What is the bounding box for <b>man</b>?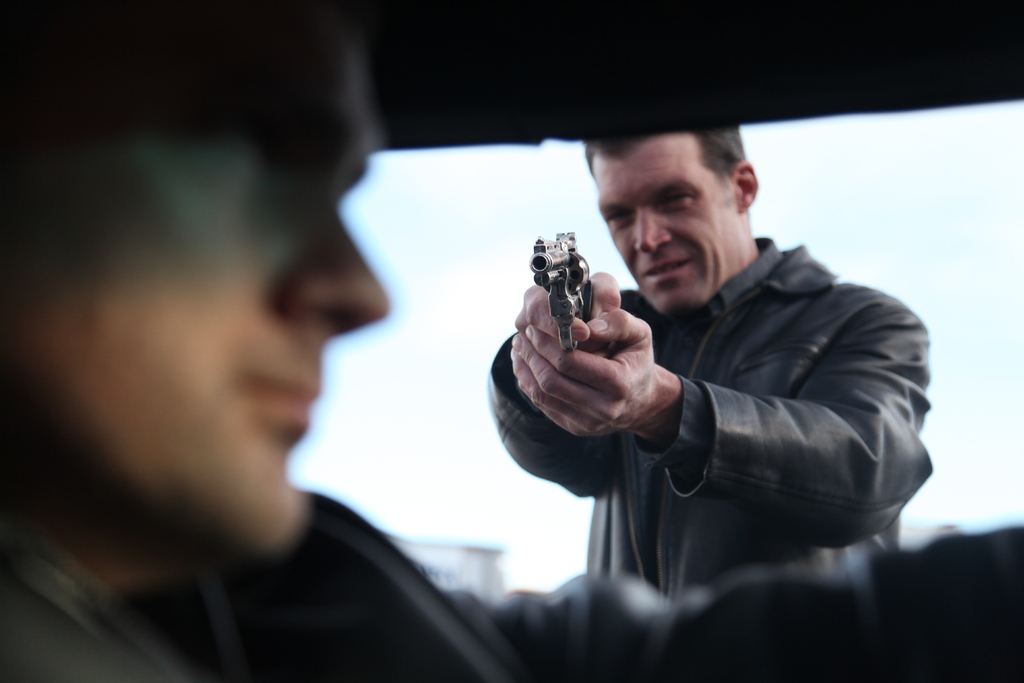
<box>481,124,935,572</box>.
